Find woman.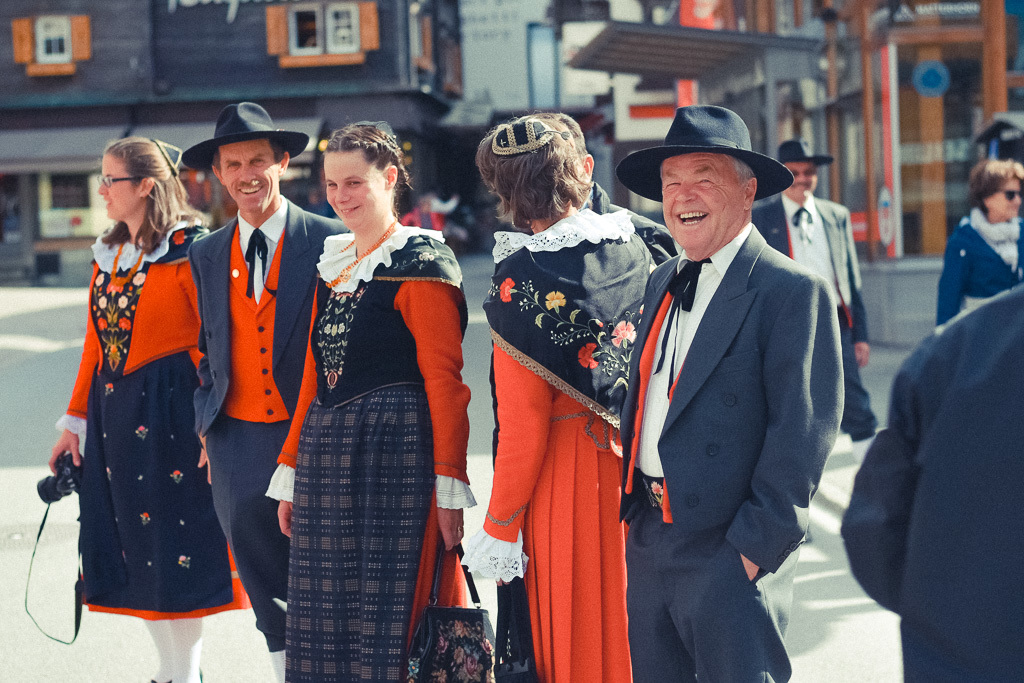
Rect(49, 139, 219, 682).
